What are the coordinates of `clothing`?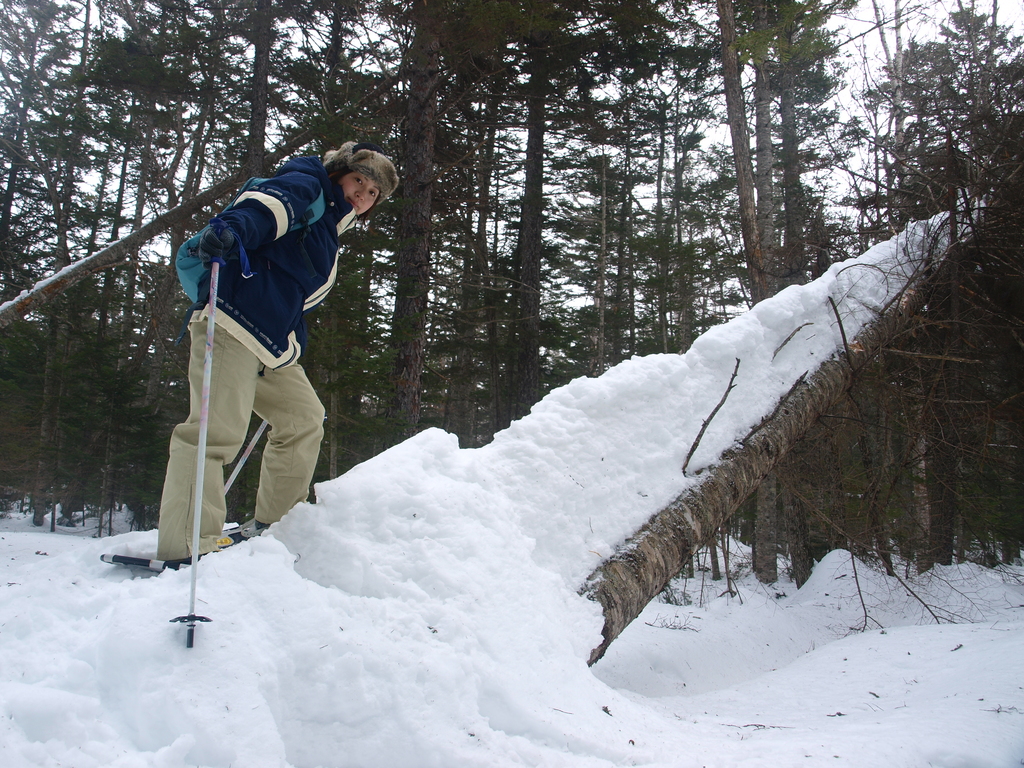
[155, 136, 372, 576].
